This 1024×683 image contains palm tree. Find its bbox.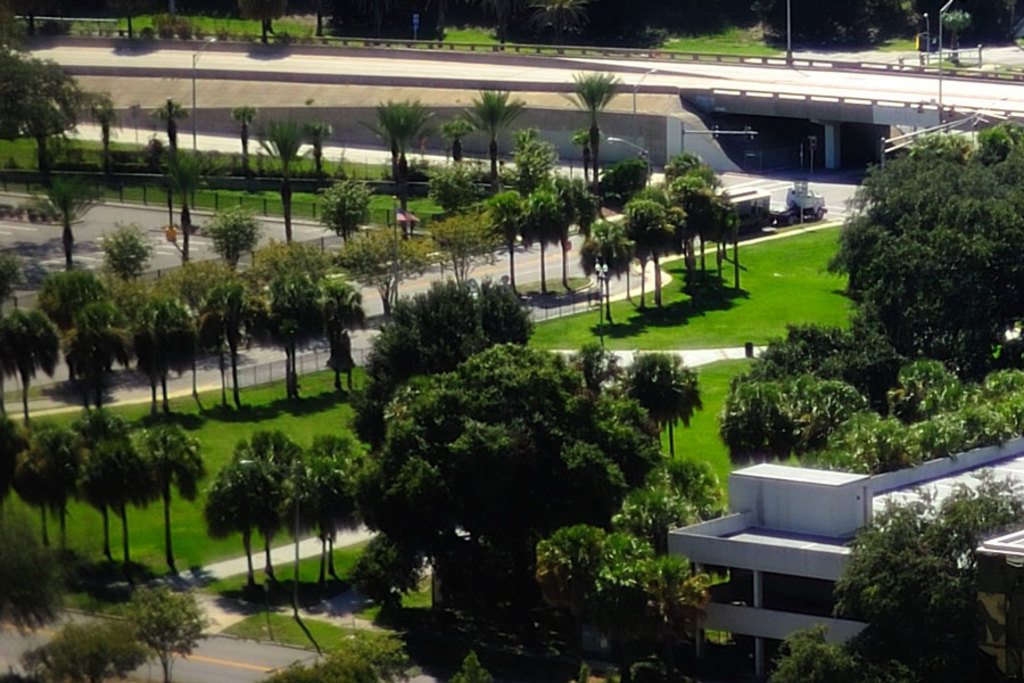
{"x1": 649, "y1": 204, "x2": 708, "y2": 293}.
